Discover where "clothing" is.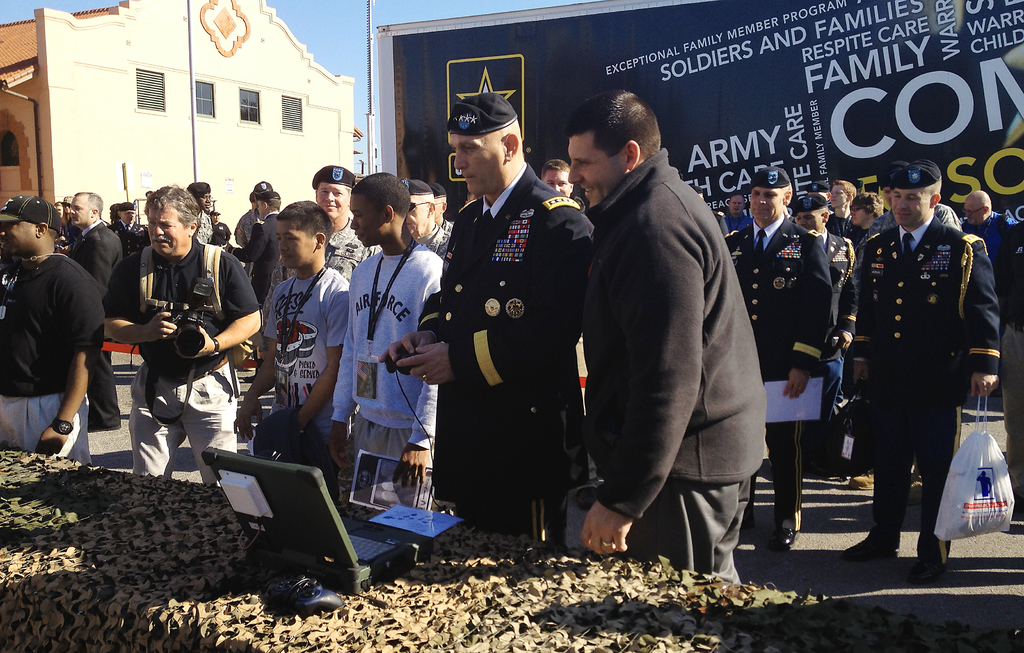
Discovered at box(719, 206, 732, 243).
